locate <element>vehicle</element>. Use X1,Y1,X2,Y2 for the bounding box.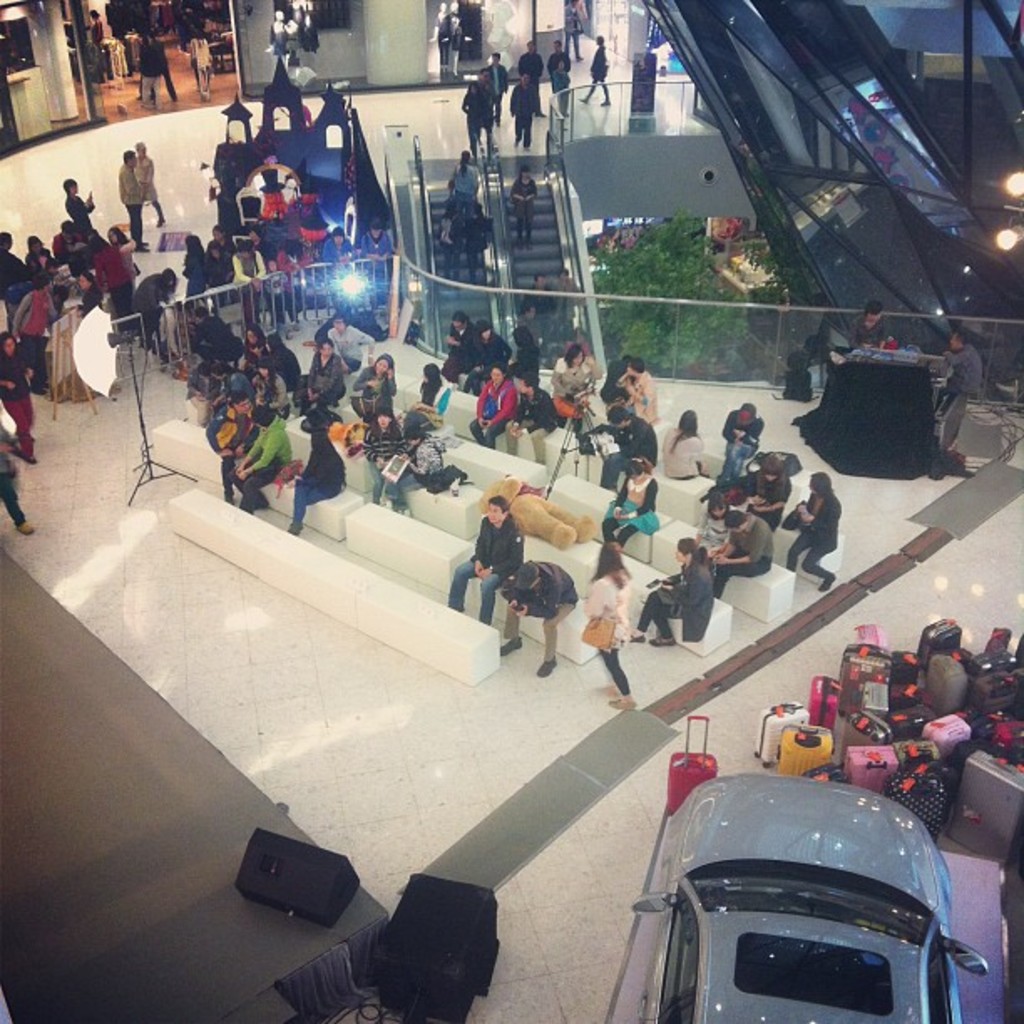
631,775,989,1021.
